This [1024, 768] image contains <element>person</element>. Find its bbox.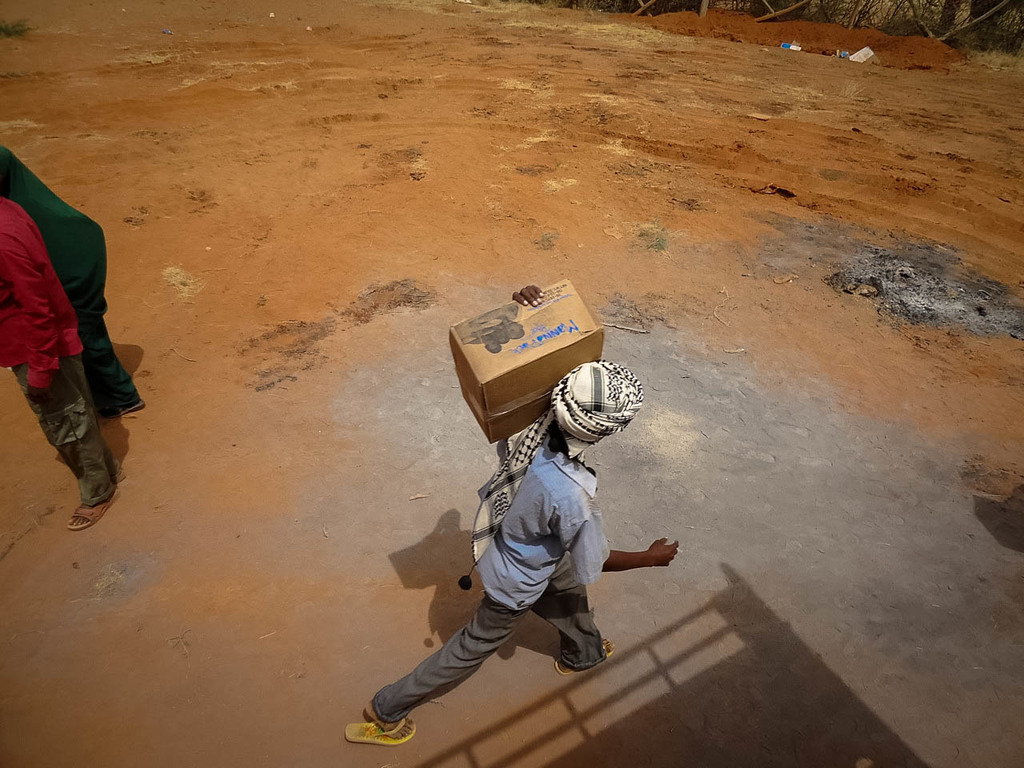
Rect(348, 284, 682, 744).
